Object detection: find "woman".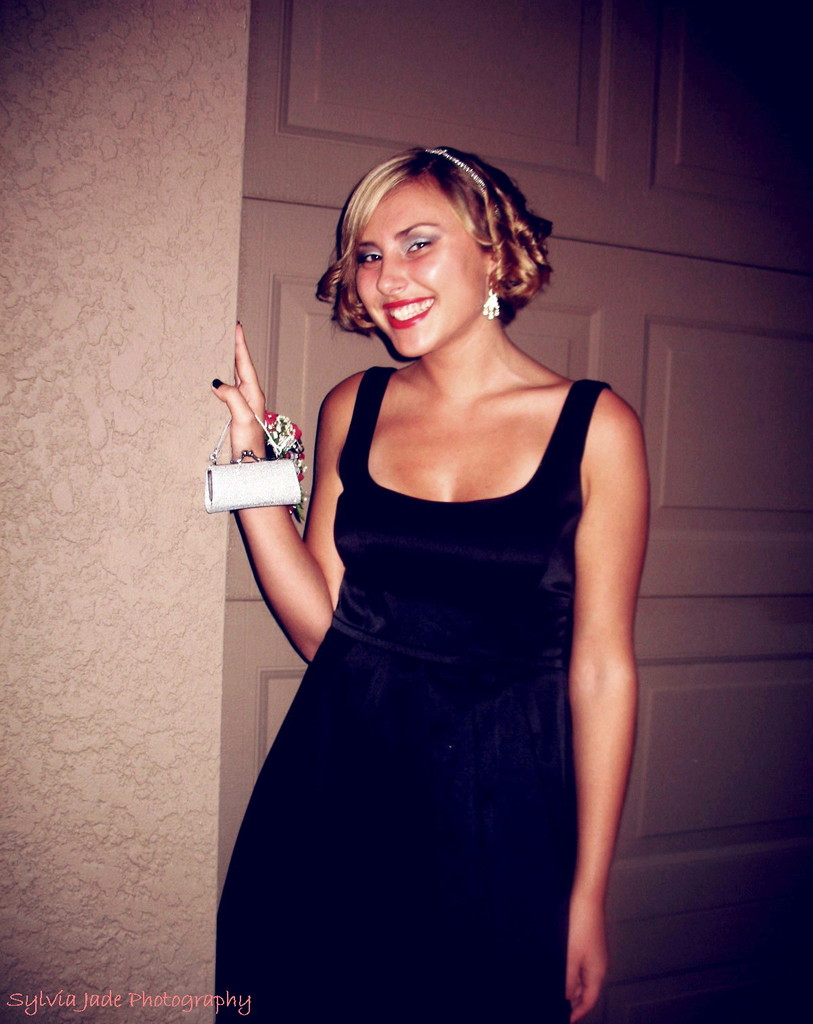
{"x1": 185, "y1": 134, "x2": 685, "y2": 1010}.
